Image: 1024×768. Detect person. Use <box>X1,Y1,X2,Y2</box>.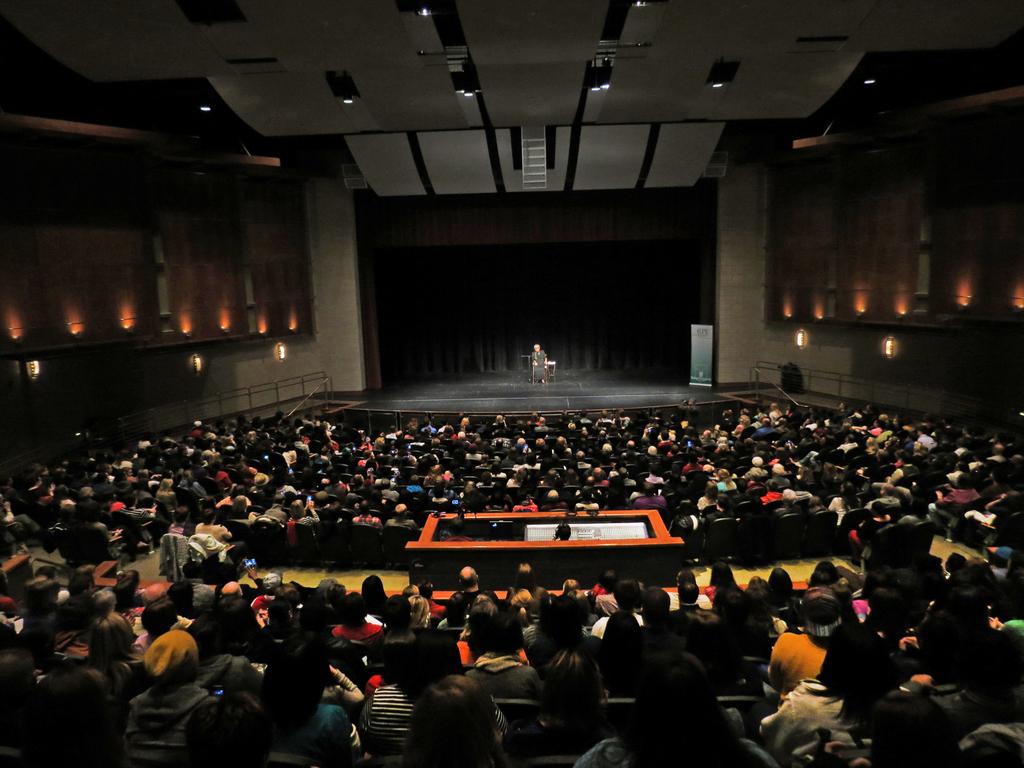
<box>529,341,543,378</box>.
